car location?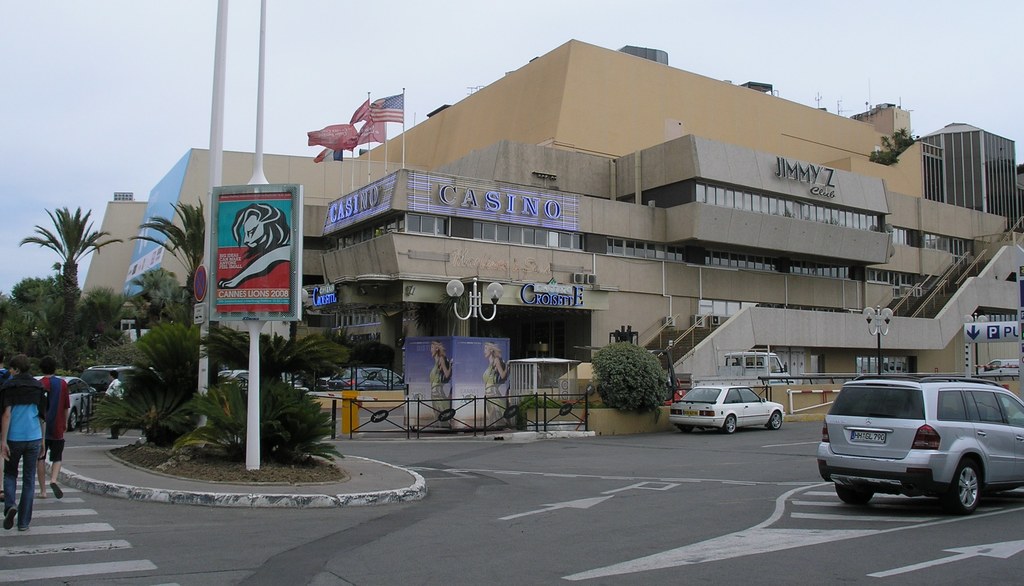
select_region(818, 370, 1023, 513)
